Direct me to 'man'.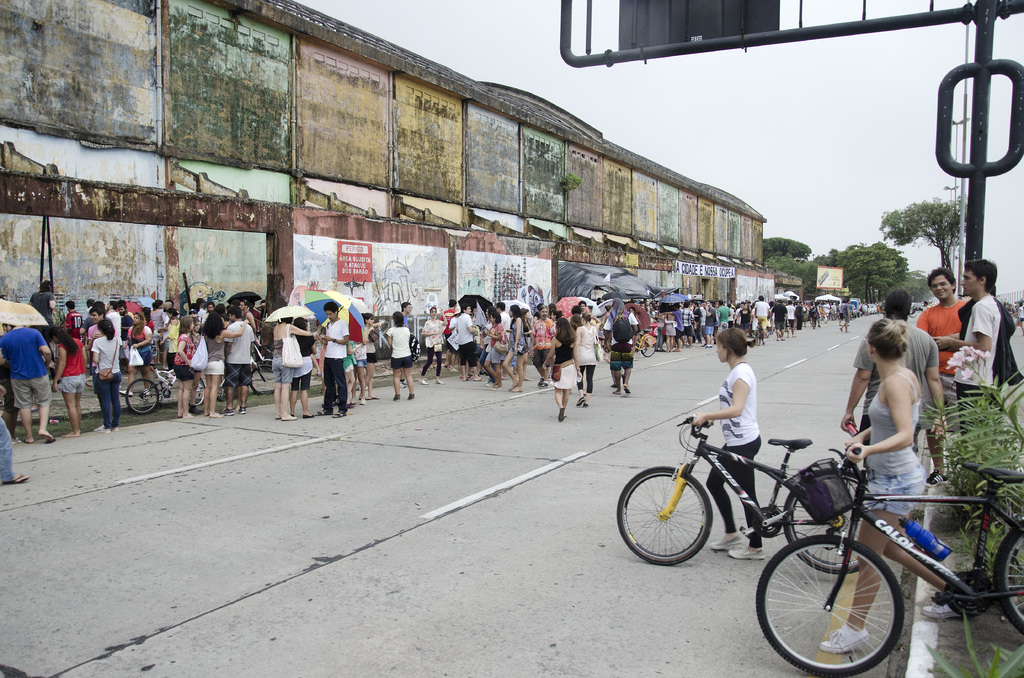
Direction: pyautogui.locateOnScreen(945, 242, 1010, 420).
